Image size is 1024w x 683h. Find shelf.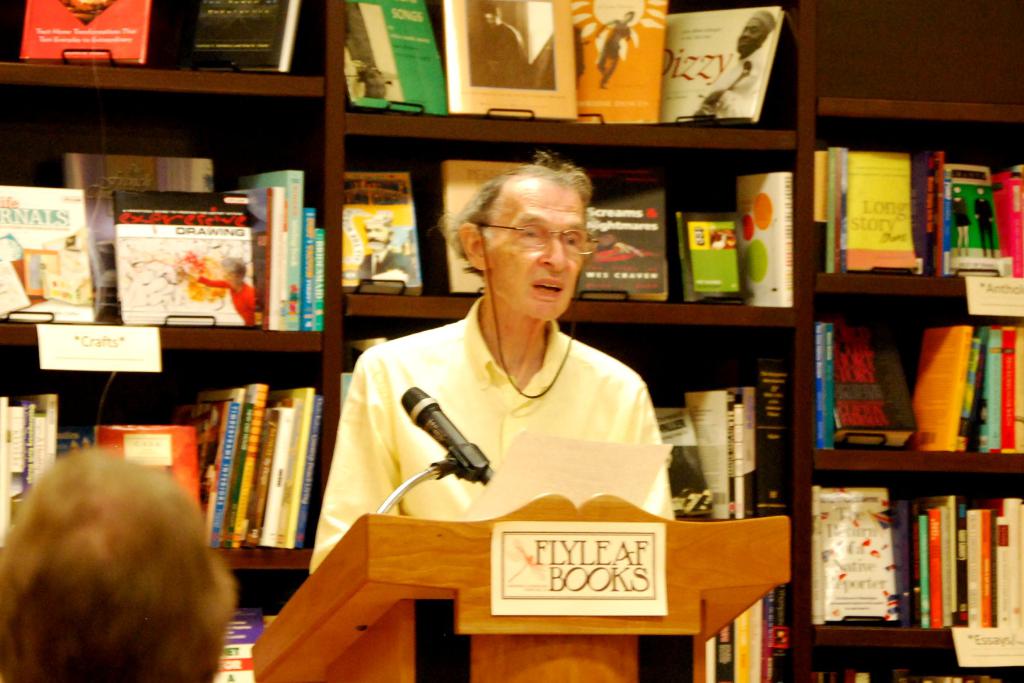
region(338, 320, 812, 518).
